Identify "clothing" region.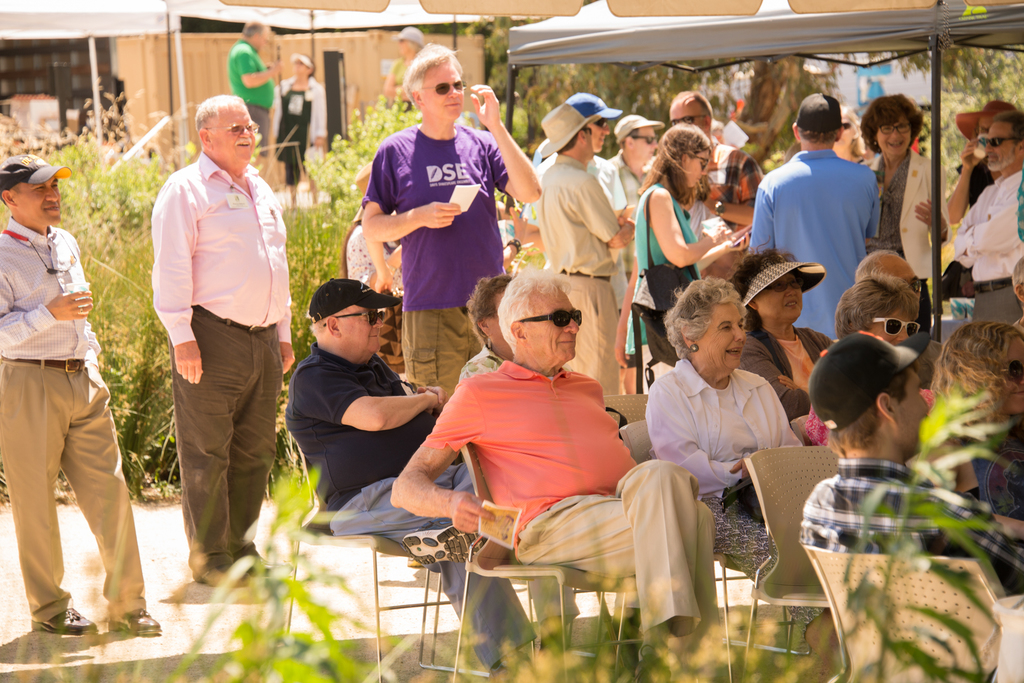
Region: detection(700, 136, 770, 241).
